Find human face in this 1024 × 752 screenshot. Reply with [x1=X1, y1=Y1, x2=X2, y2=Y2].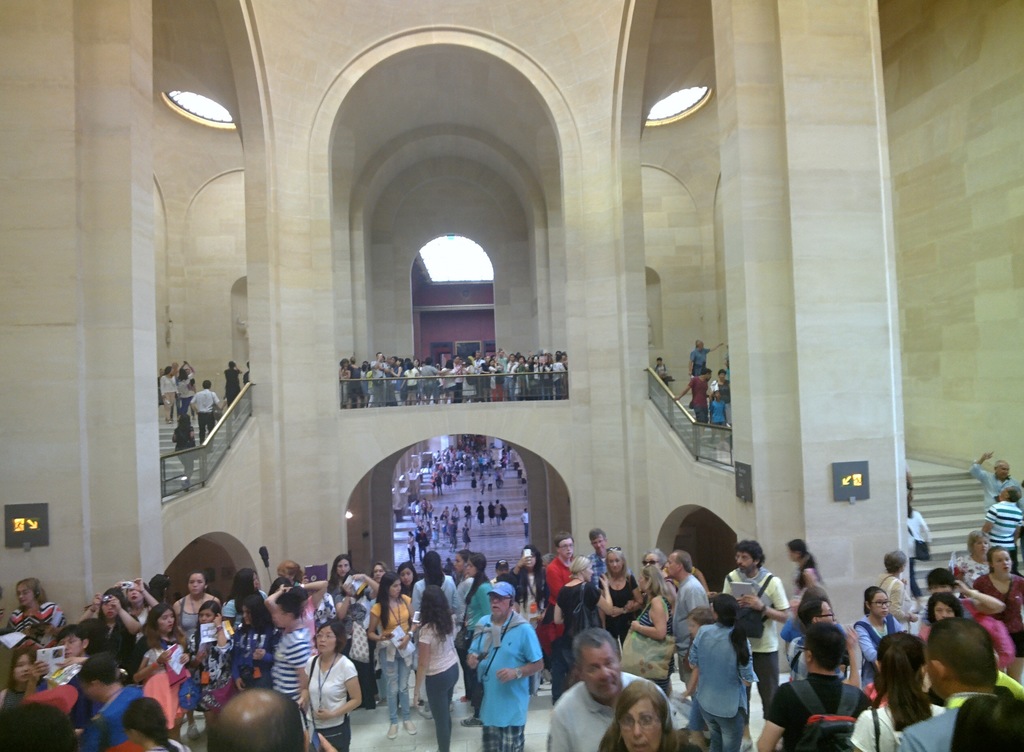
[x1=61, y1=637, x2=83, y2=658].
